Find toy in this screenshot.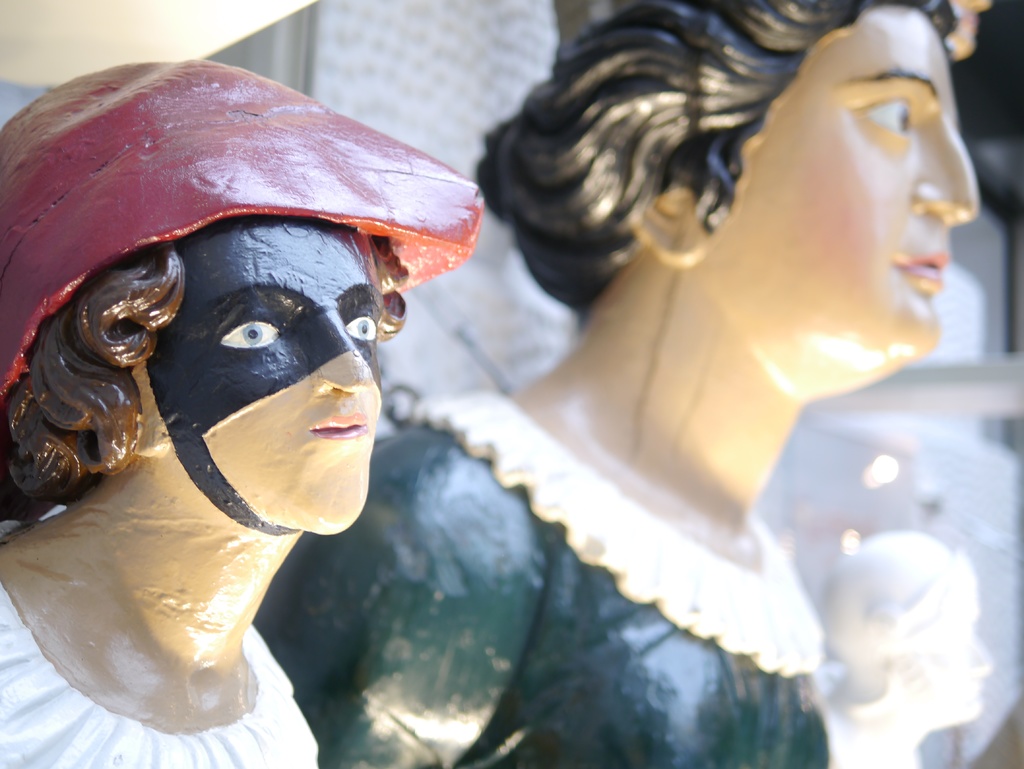
The bounding box for toy is select_region(0, 59, 484, 768).
